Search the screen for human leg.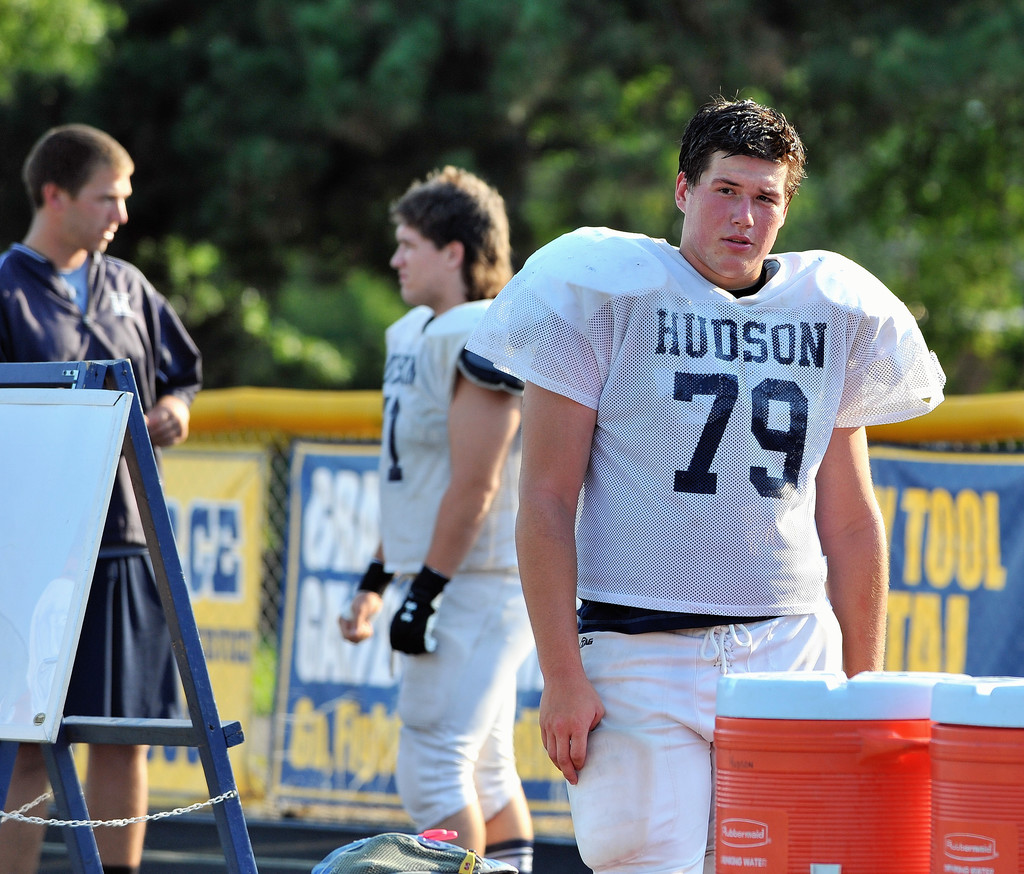
Found at box(566, 638, 705, 873).
